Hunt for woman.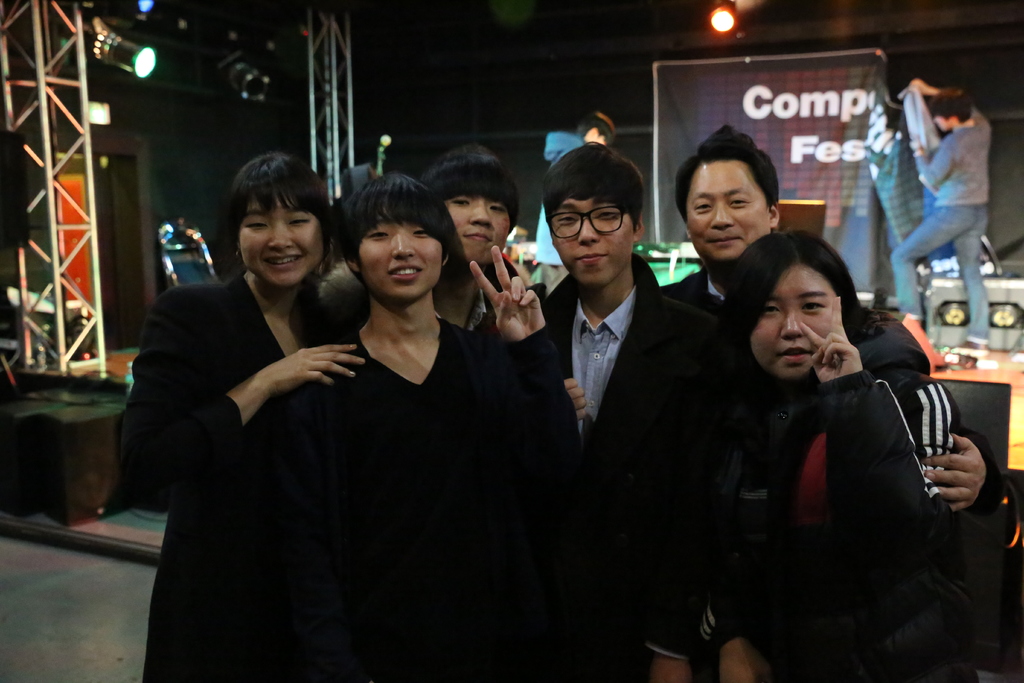
Hunted down at {"left": 682, "top": 235, "right": 994, "bottom": 682}.
